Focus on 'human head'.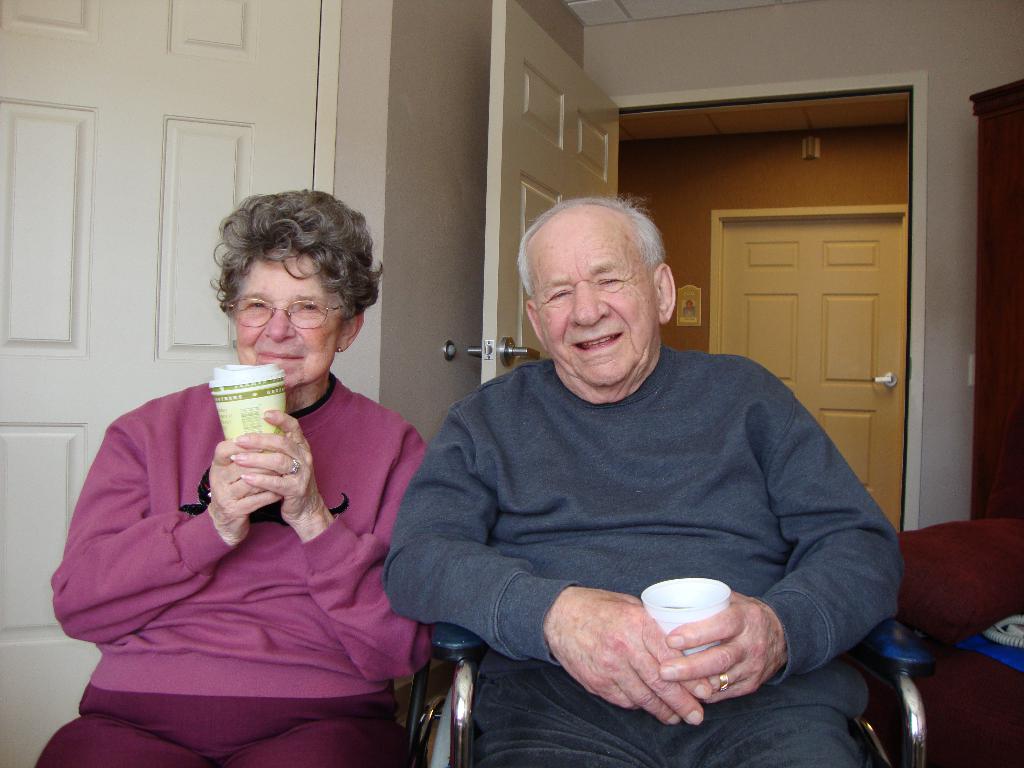
Focused at x1=516, y1=195, x2=676, y2=369.
